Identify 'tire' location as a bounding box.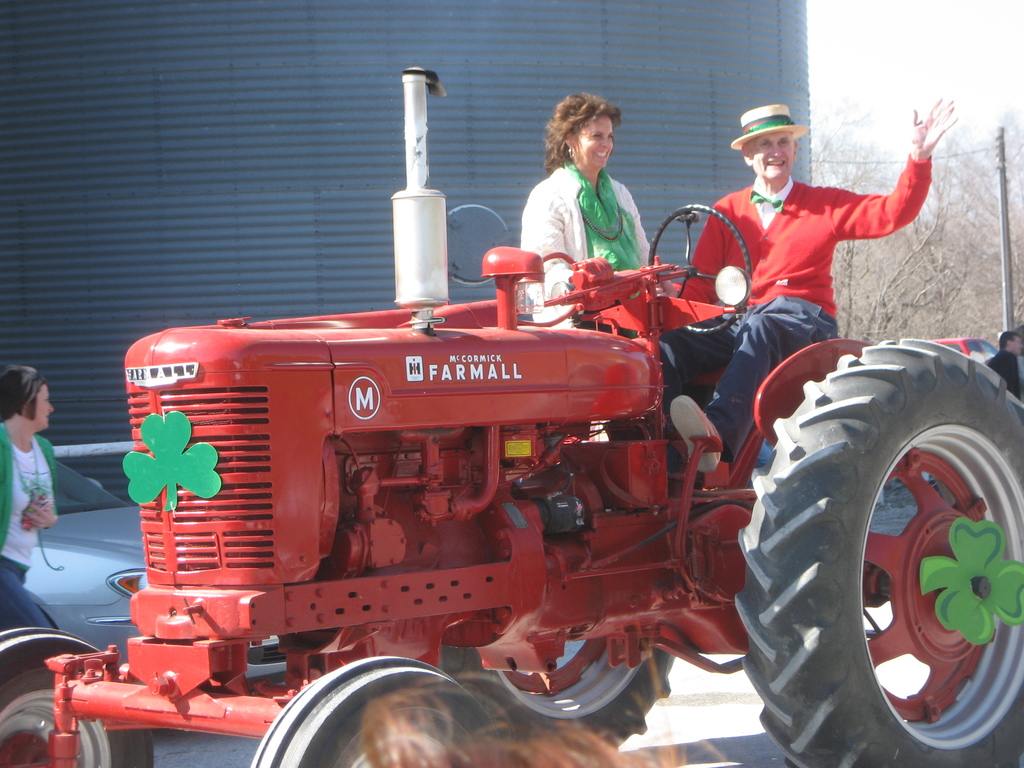
select_region(742, 319, 1013, 756).
